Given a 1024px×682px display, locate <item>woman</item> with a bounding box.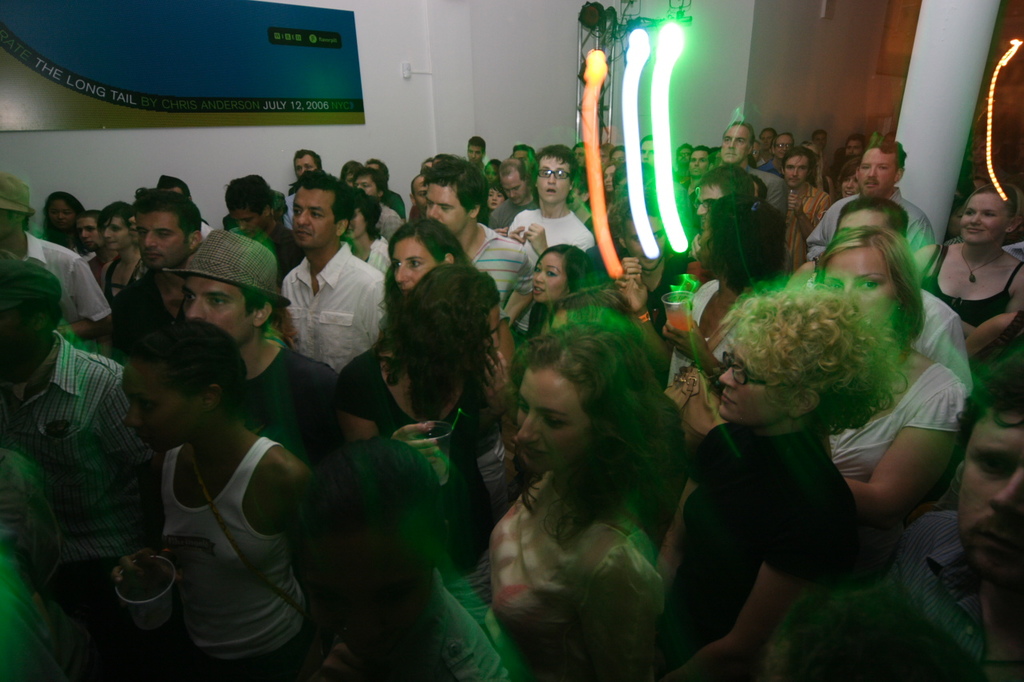
Located: [639,282,913,678].
